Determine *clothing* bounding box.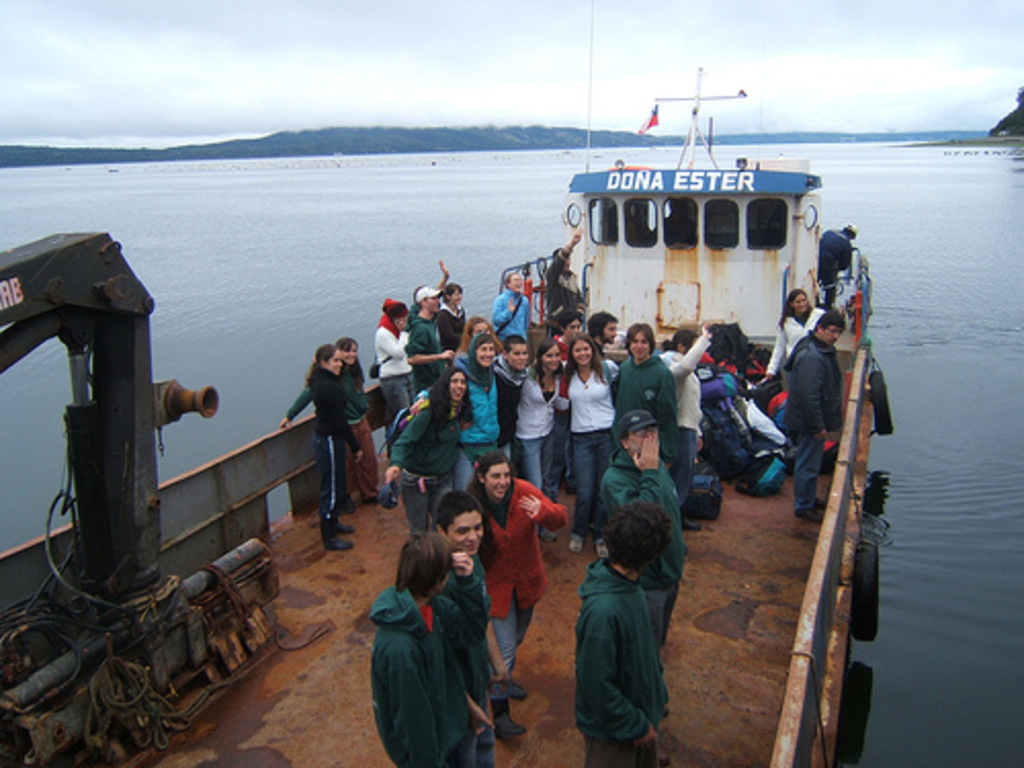
Determined: 377, 373, 416, 420.
